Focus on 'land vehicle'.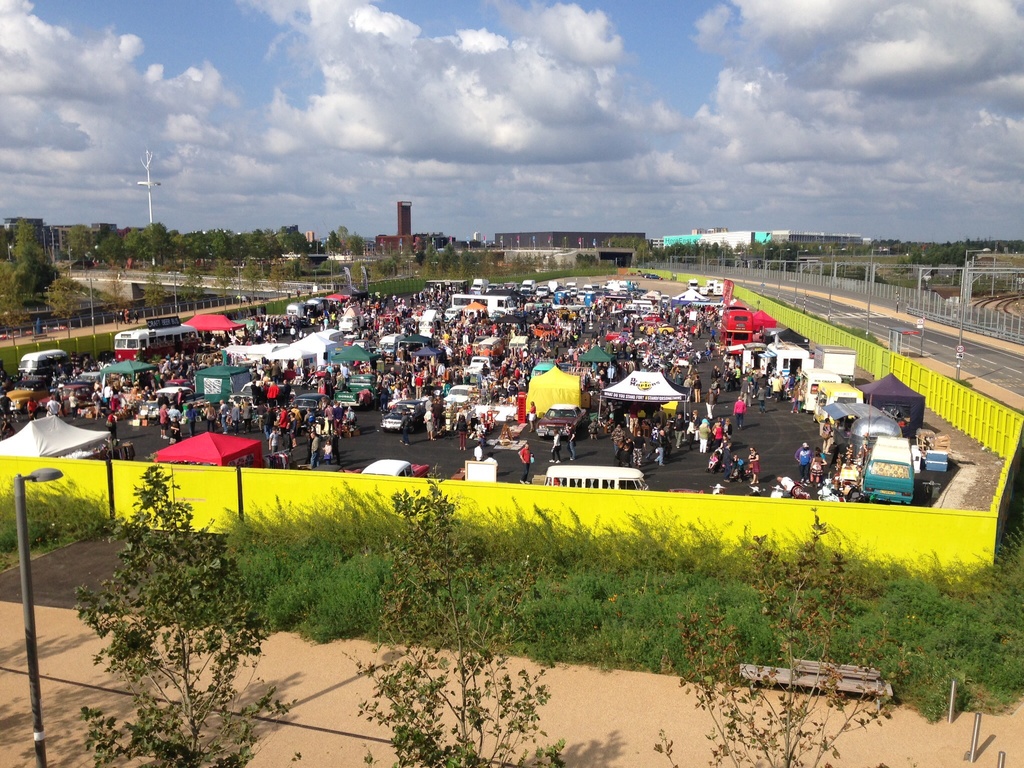
Focused at locate(822, 404, 906, 452).
